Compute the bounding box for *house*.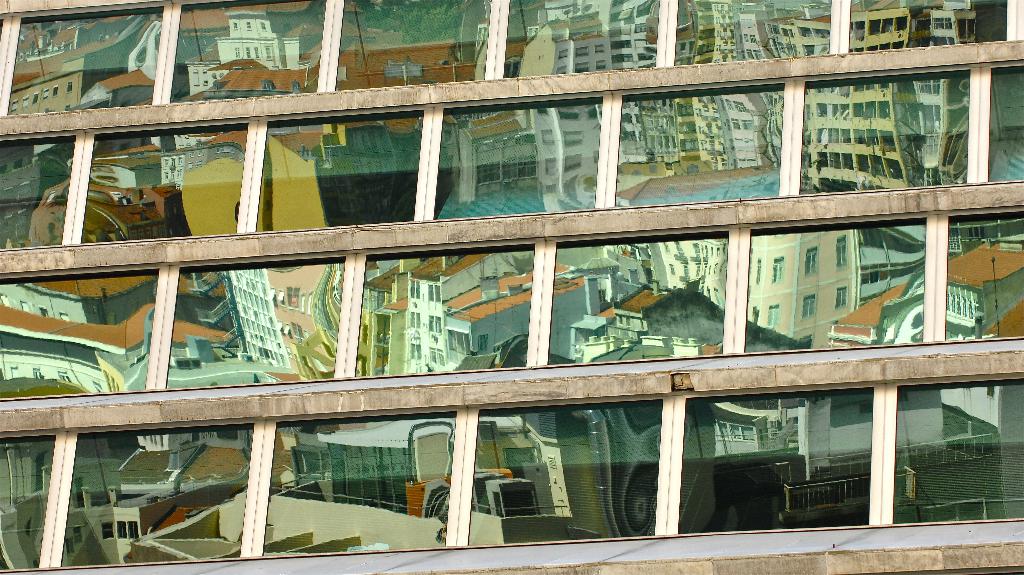
detection(8, 6, 164, 116).
